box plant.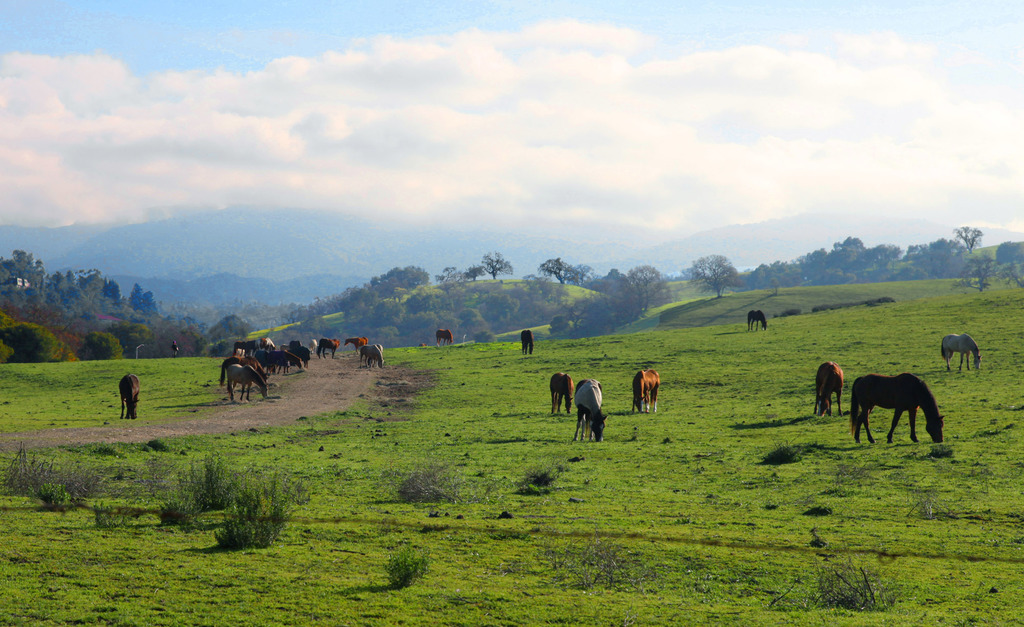
<region>396, 459, 462, 507</region>.
